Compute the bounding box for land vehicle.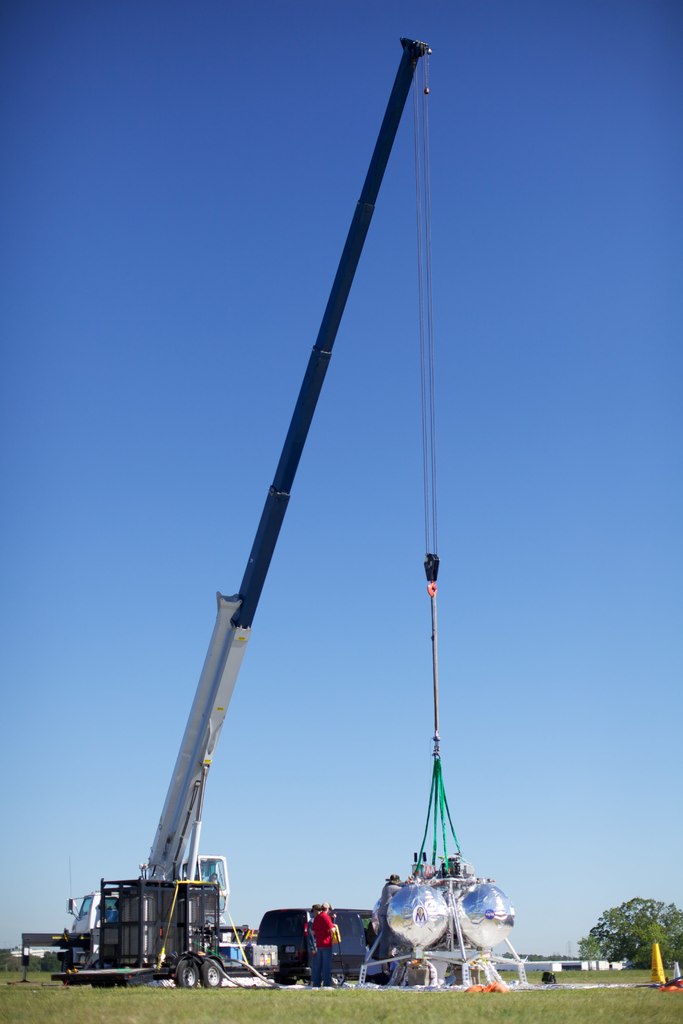
{"left": 254, "top": 909, "right": 376, "bottom": 984}.
